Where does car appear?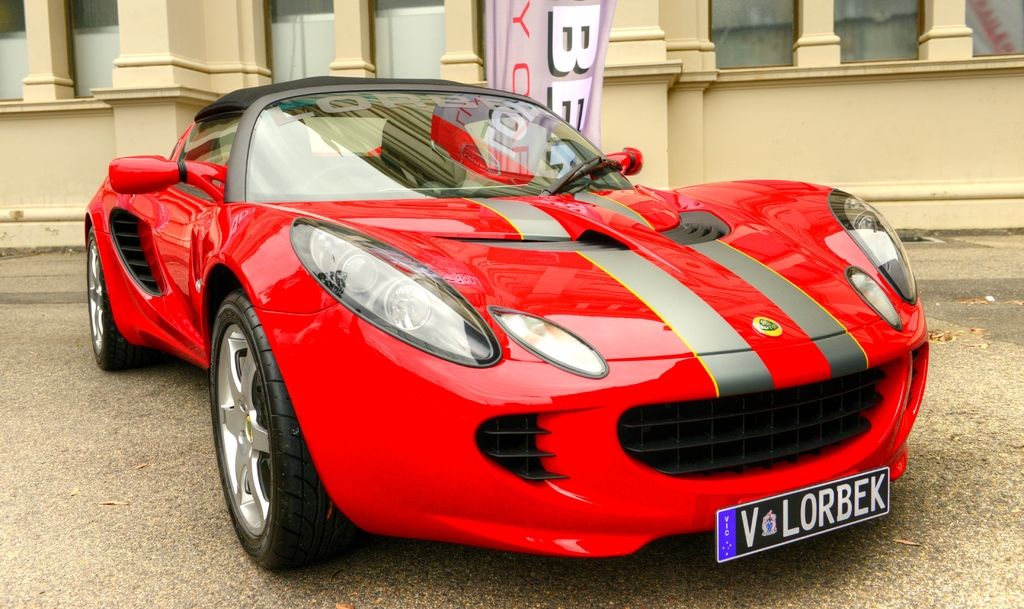
Appears at x1=88, y1=76, x2=927, y2=573.
